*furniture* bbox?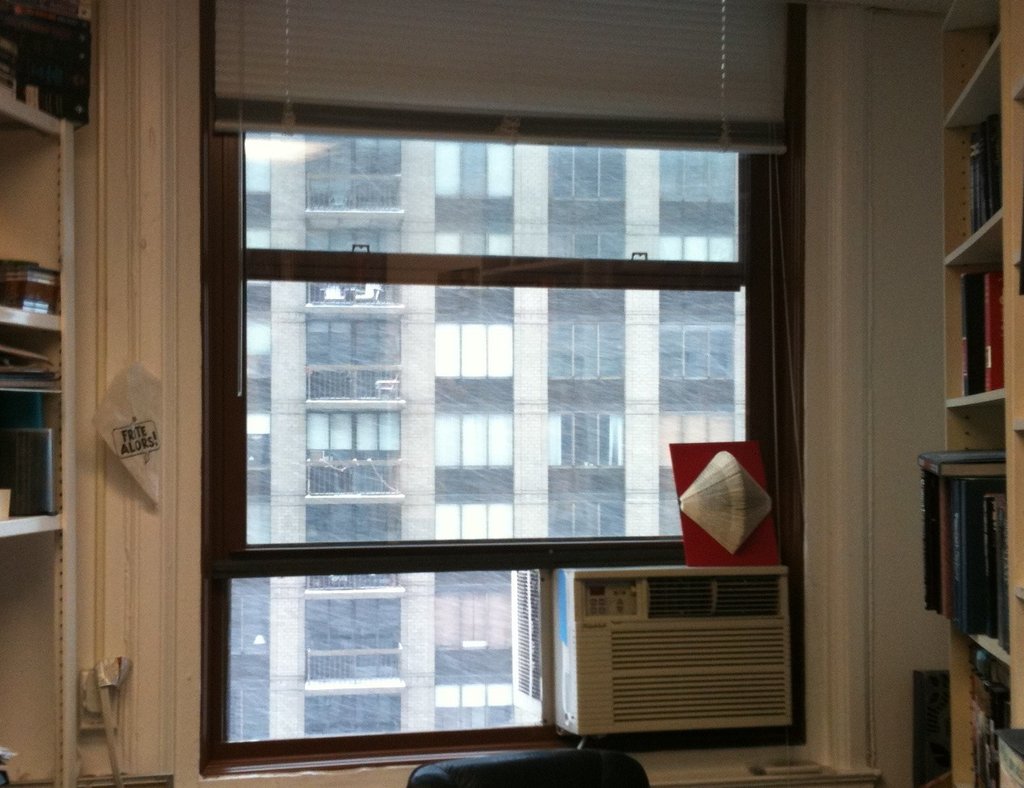
[918, 0, 1023, 787]
